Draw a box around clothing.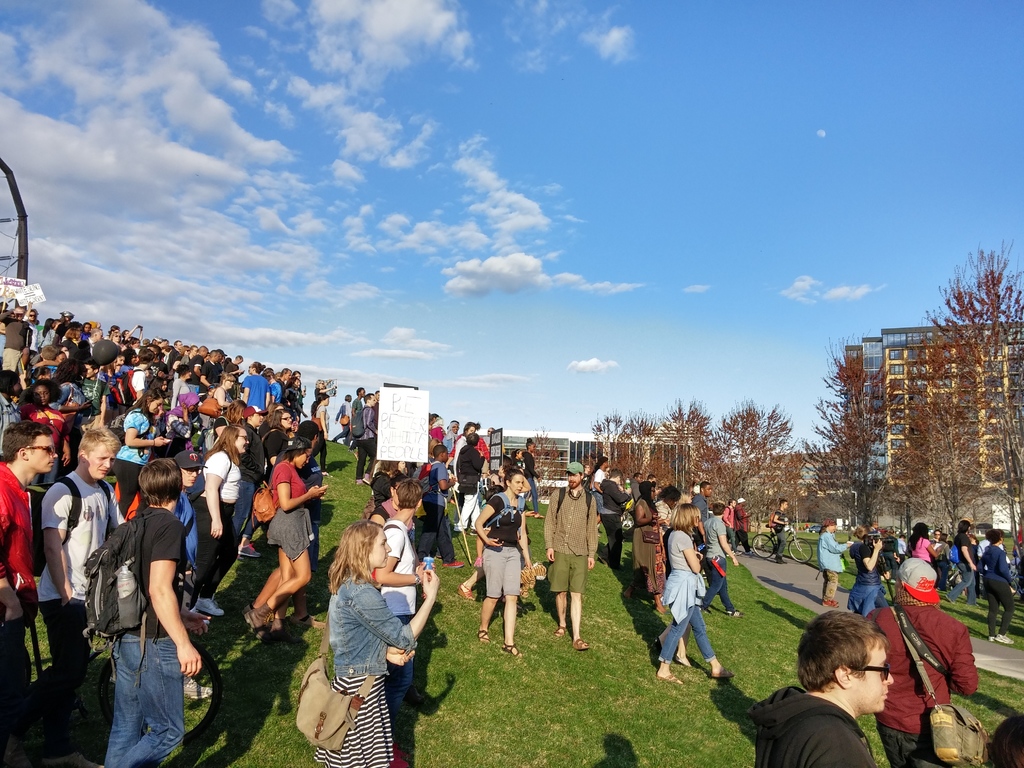
40:472:136:749.
